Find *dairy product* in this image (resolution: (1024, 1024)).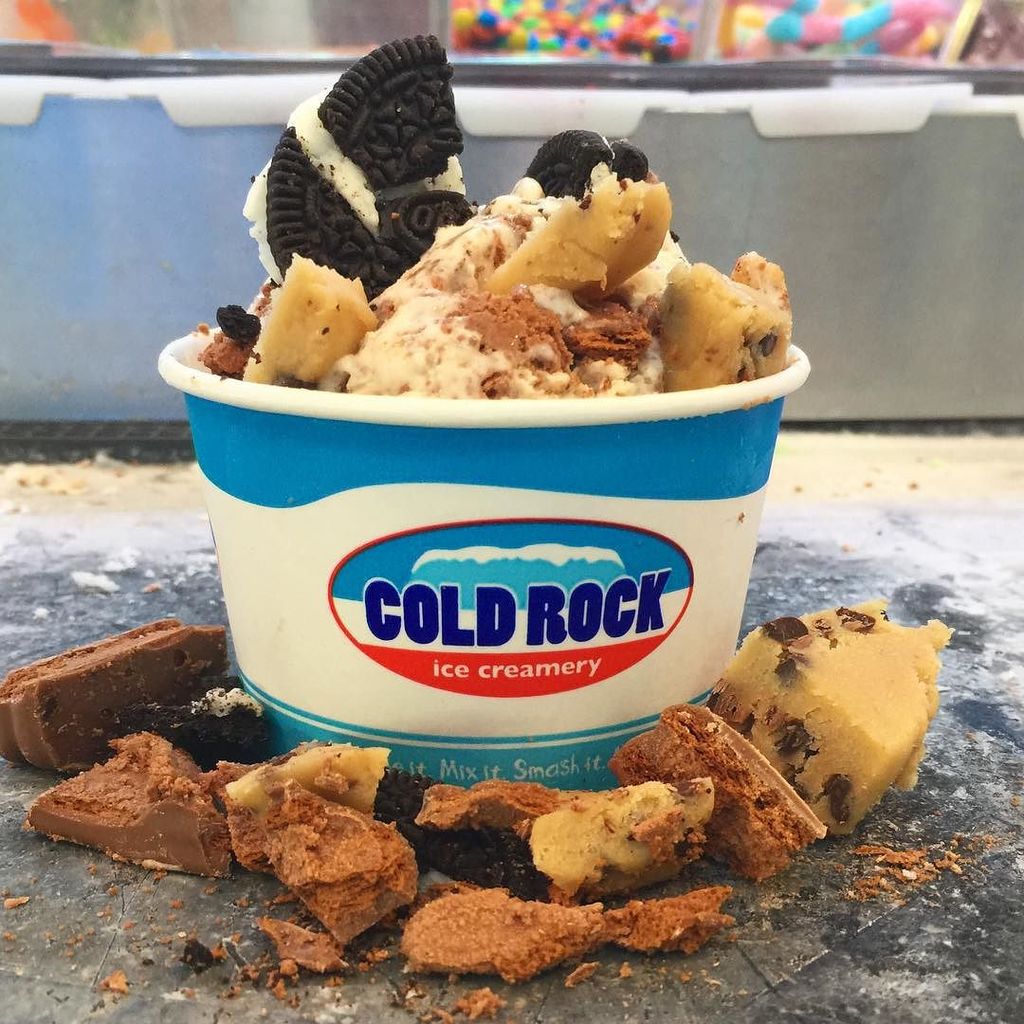
box=[654, 263, 791, 404].
